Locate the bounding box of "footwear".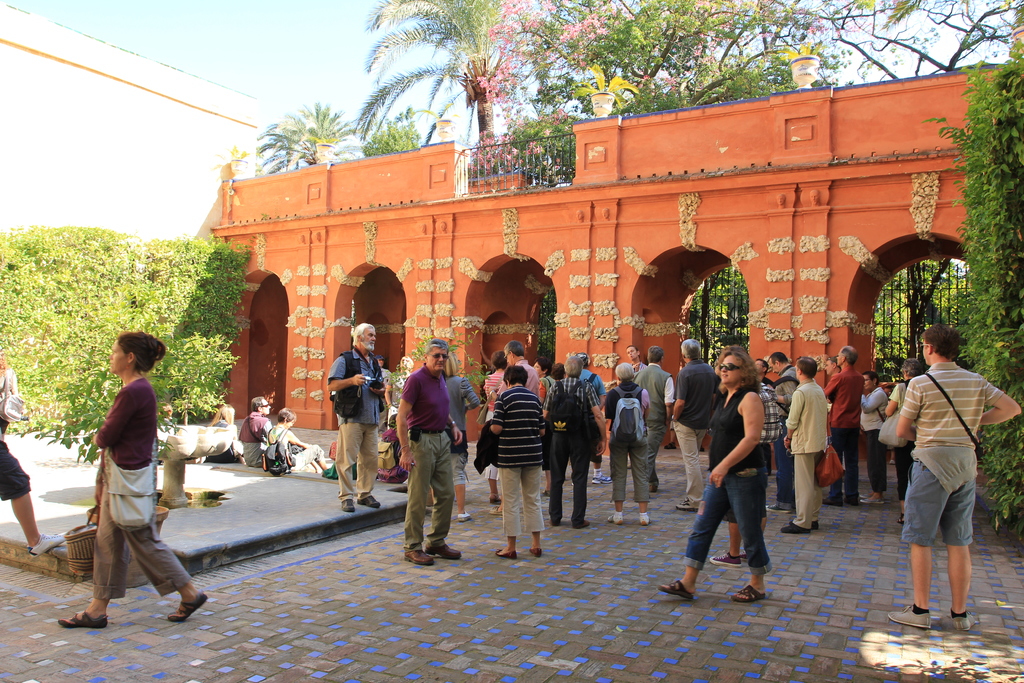
Bounding box: l=673, t=498, r=705, b=514.
